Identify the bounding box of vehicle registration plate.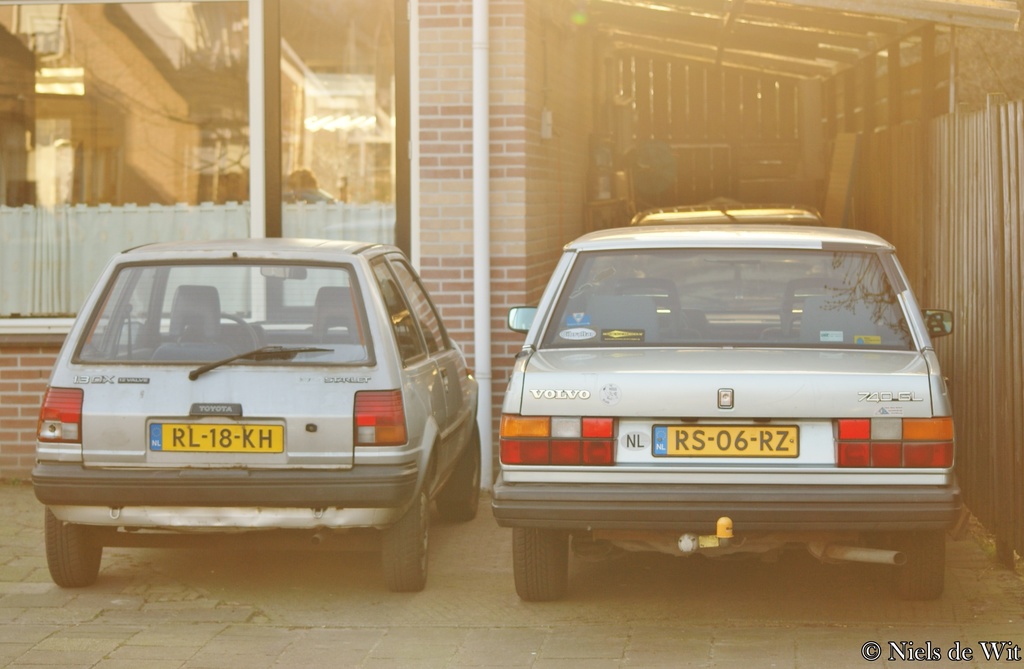
(x1=648, y1=427, x2=801, y2=457).
